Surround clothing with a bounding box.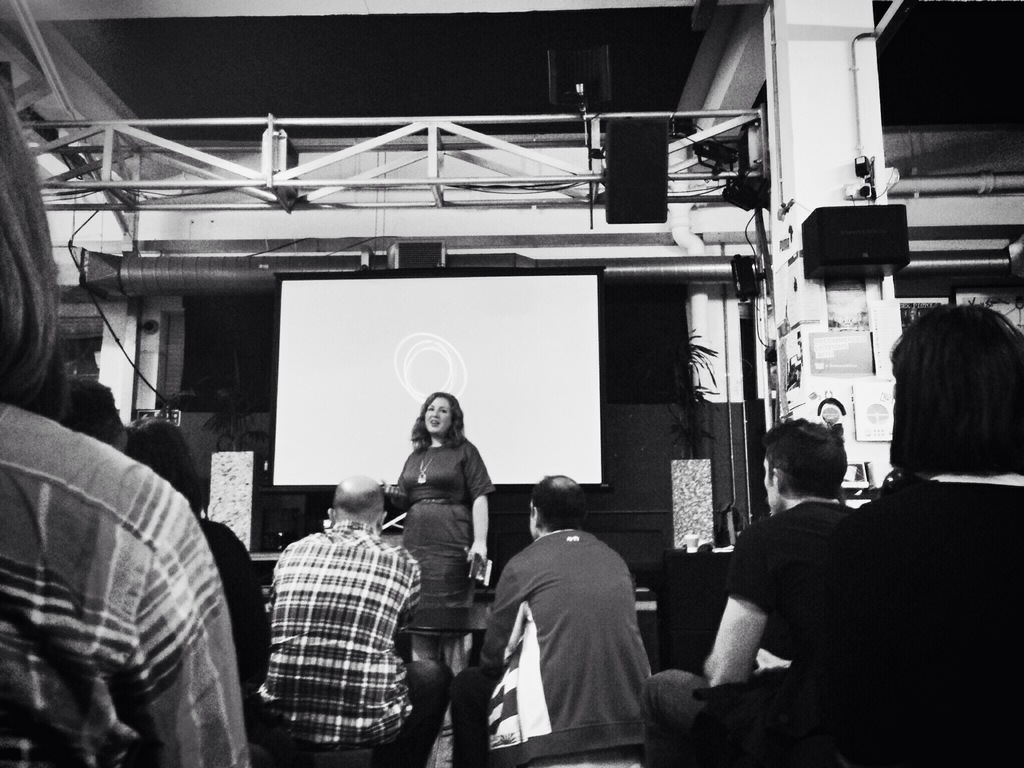
detection(728, 505, 850, 660).
